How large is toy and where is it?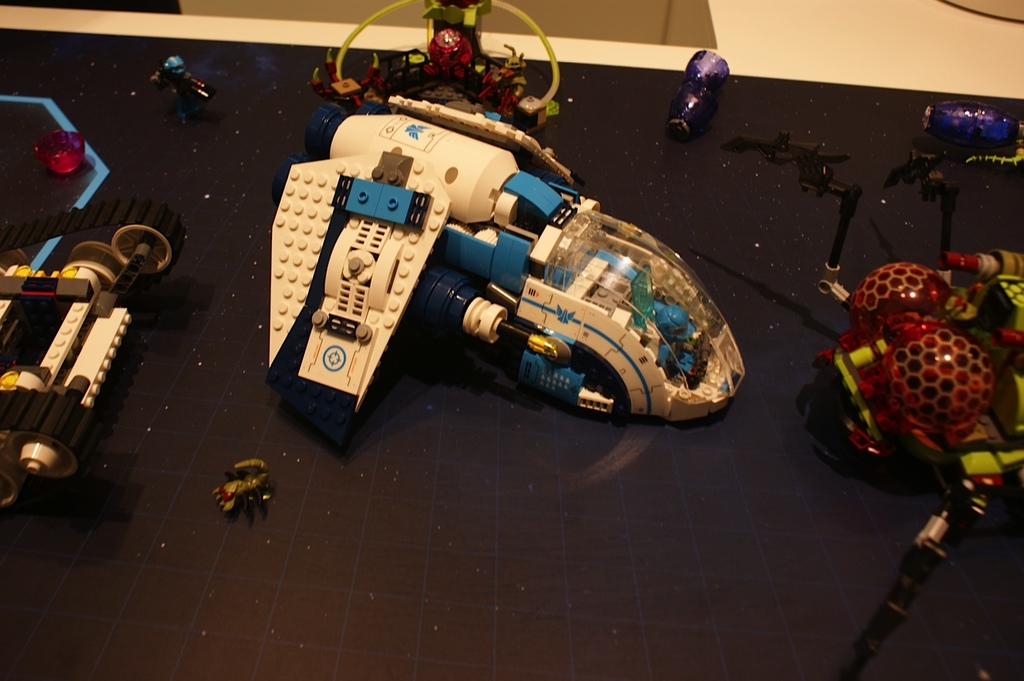
Bounding box: bbox=(245, 78, 731, 437).
